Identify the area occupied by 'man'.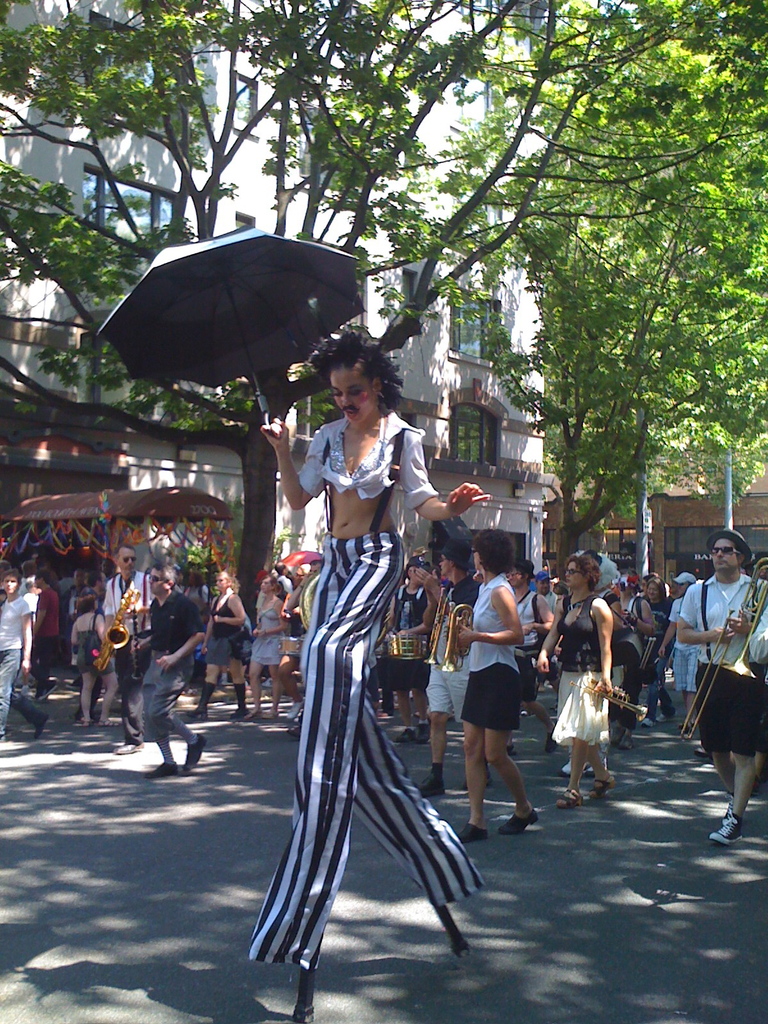
Area: x1=392 y1=552 x2=431 y2=741.
